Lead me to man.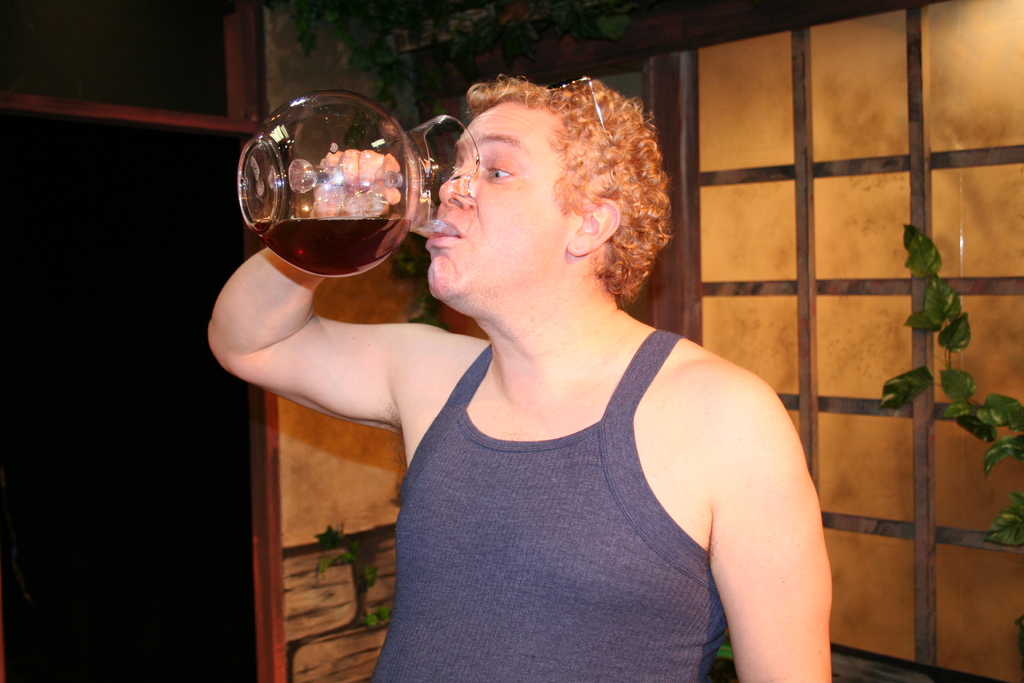
Lead to box=[207, 72, 831, 682].
